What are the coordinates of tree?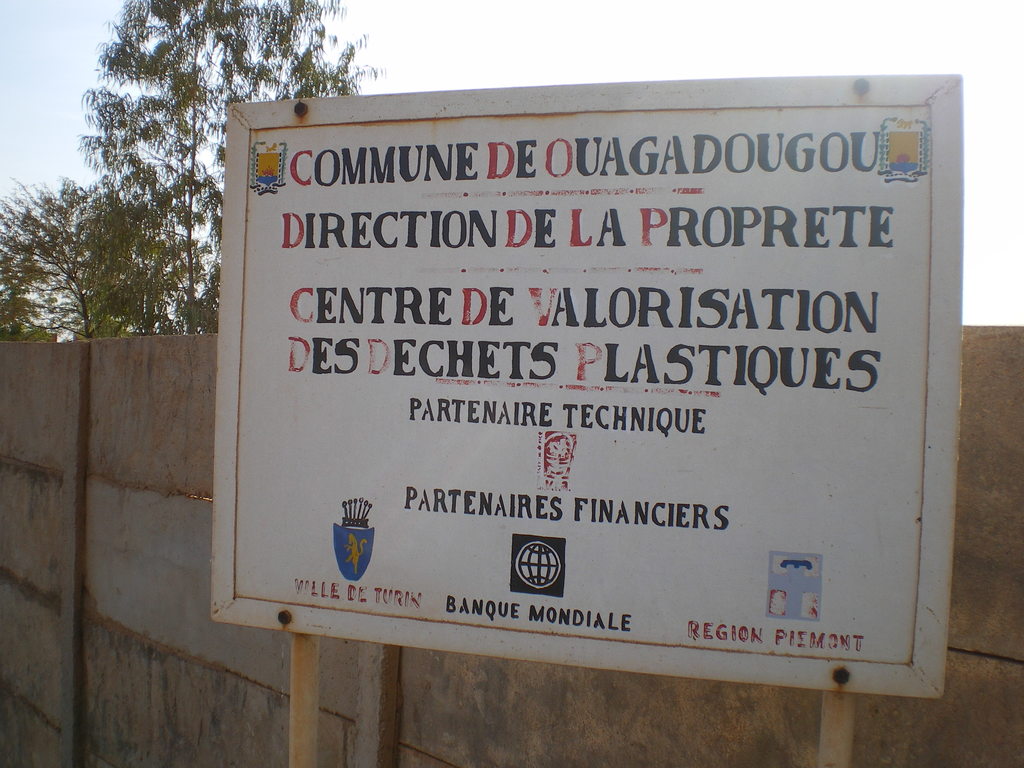
x1=76, y1=0, x2=387, y2=336.
